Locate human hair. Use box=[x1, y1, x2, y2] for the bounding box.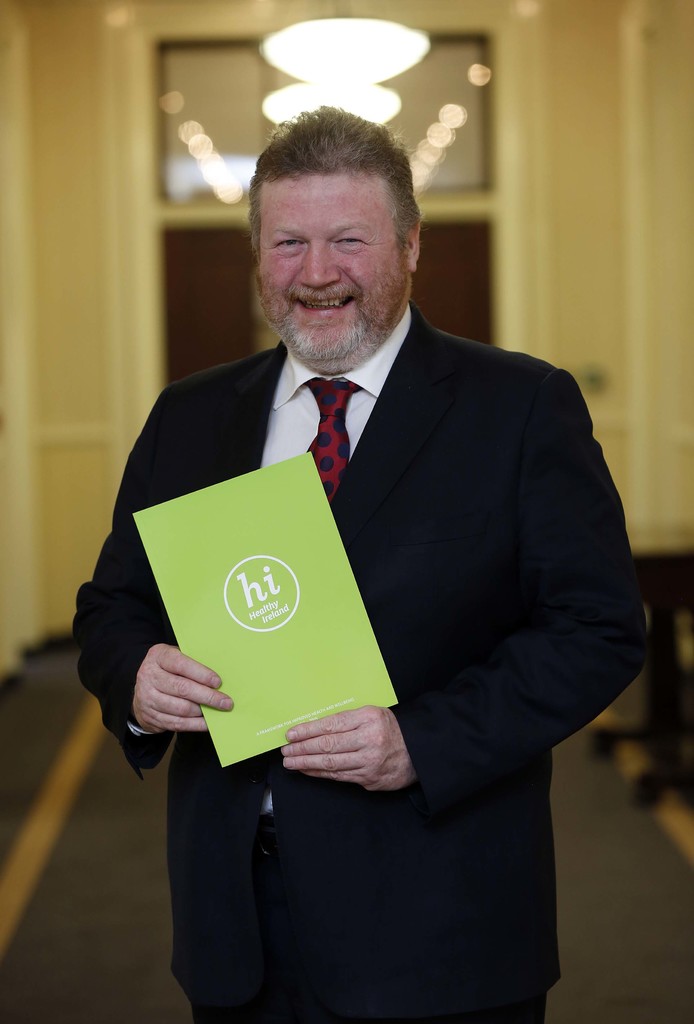
box=[246, 102, 421, 278].
